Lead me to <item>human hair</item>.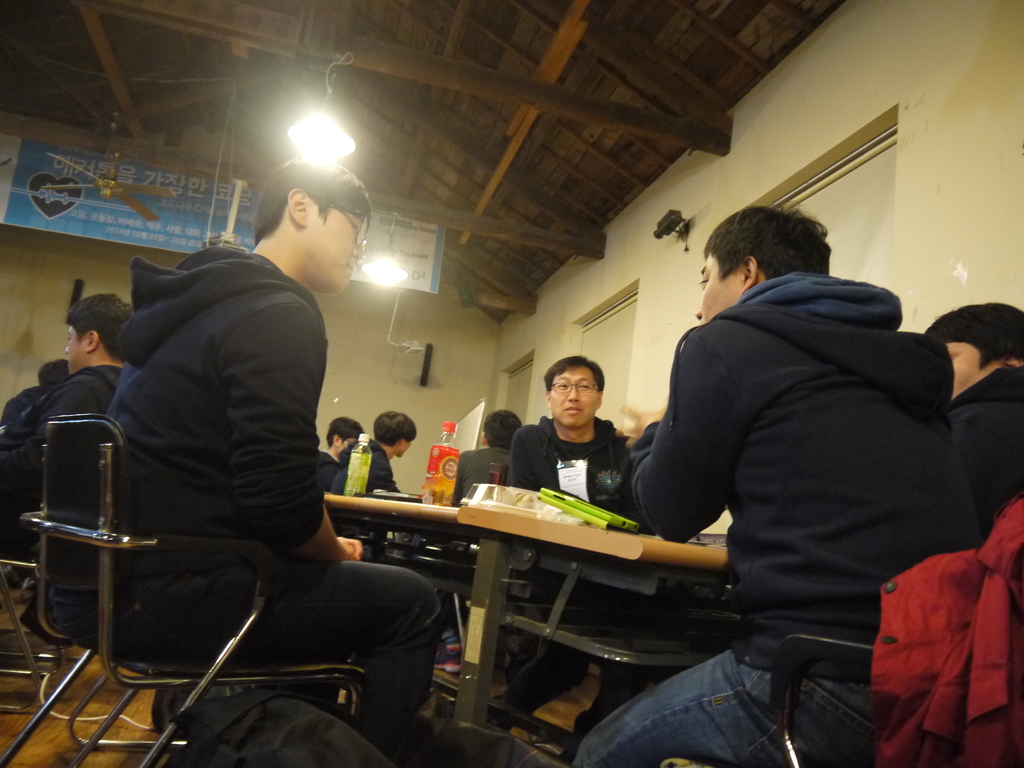
Lead to box(483, 409, 520, 450).
